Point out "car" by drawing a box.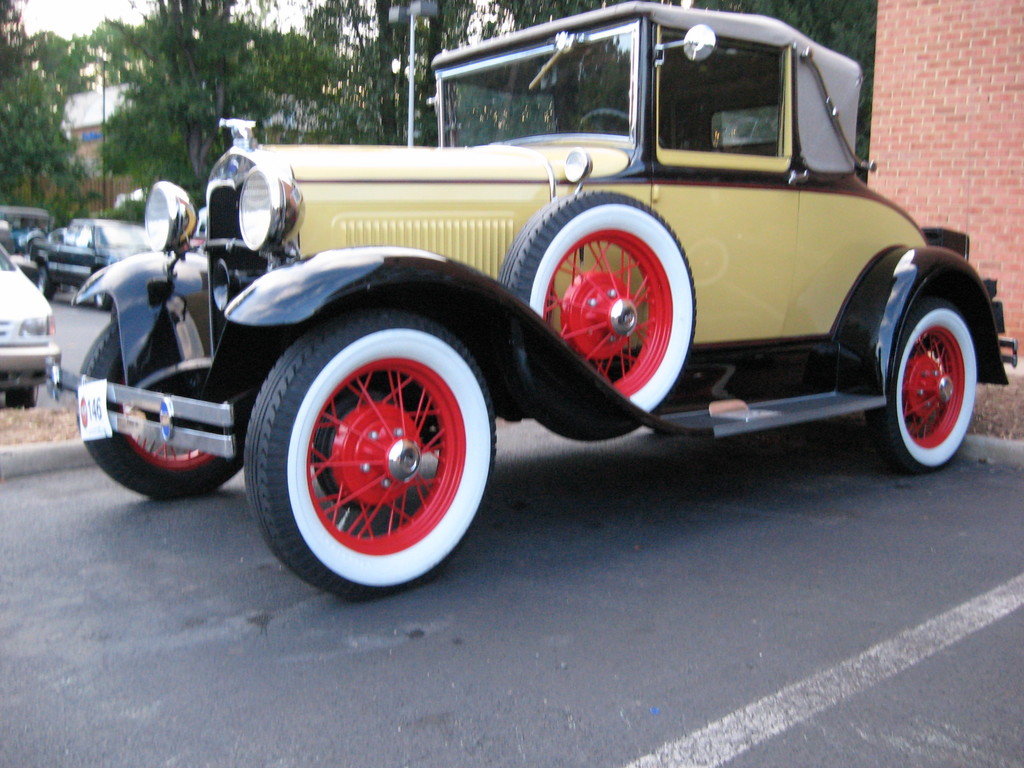
[0, 225, 65, 408].
